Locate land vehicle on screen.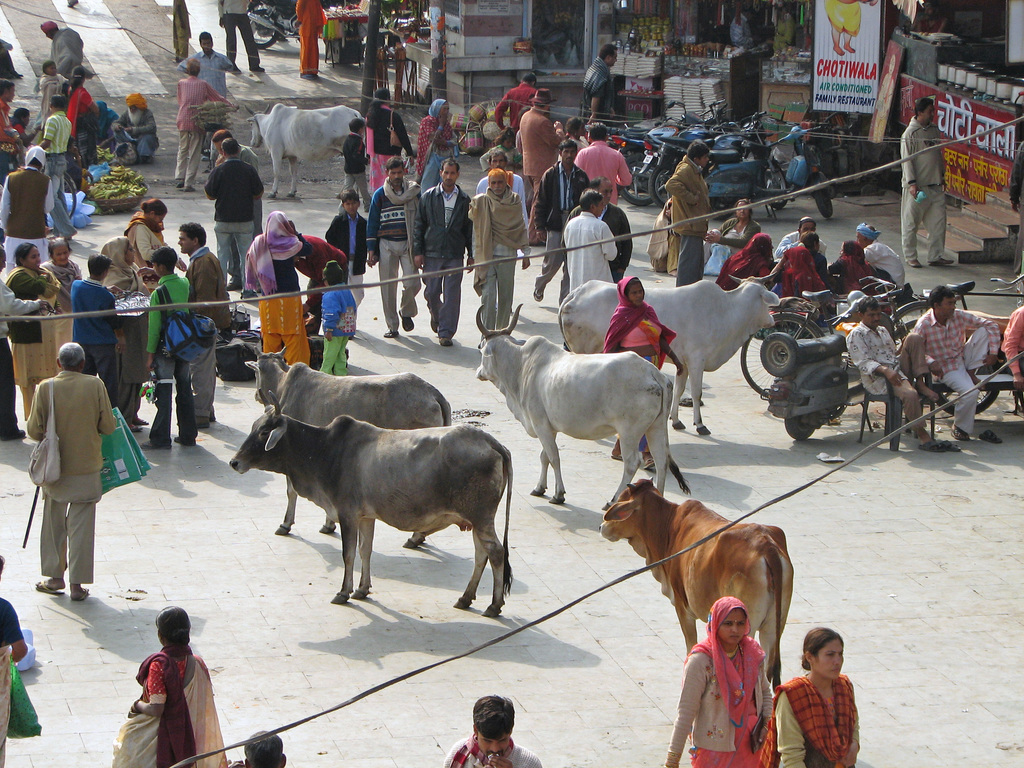
On screen at 615:126:725:207.
